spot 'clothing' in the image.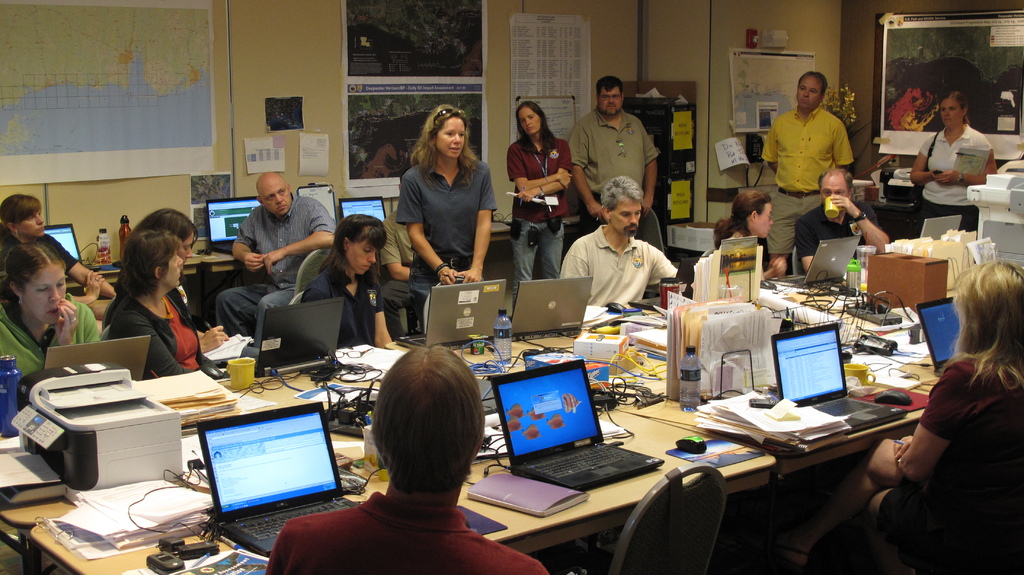
'clothing' found at 559,218,675,312.
